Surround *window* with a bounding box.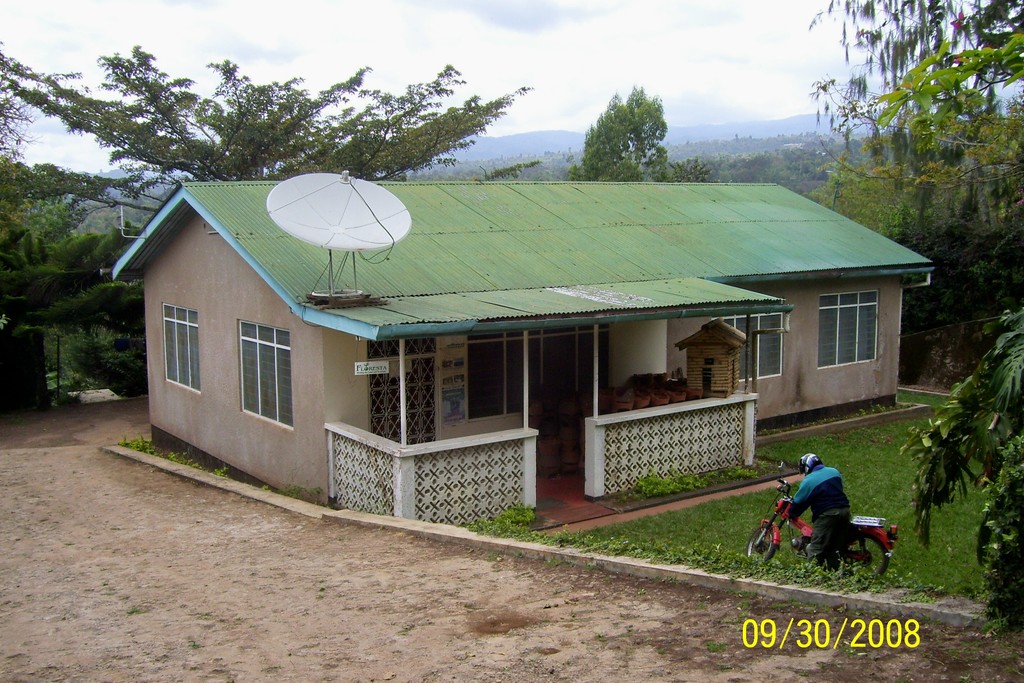
locate(468, 318, 610, 423).
